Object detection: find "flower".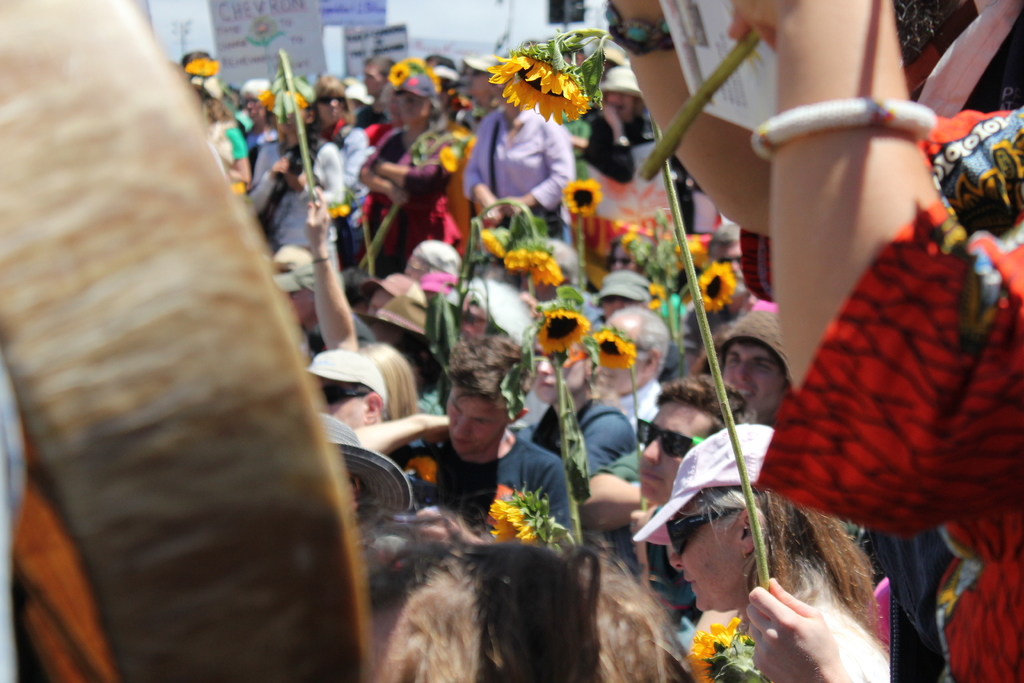
Rect(328, 207, 354, 223).
